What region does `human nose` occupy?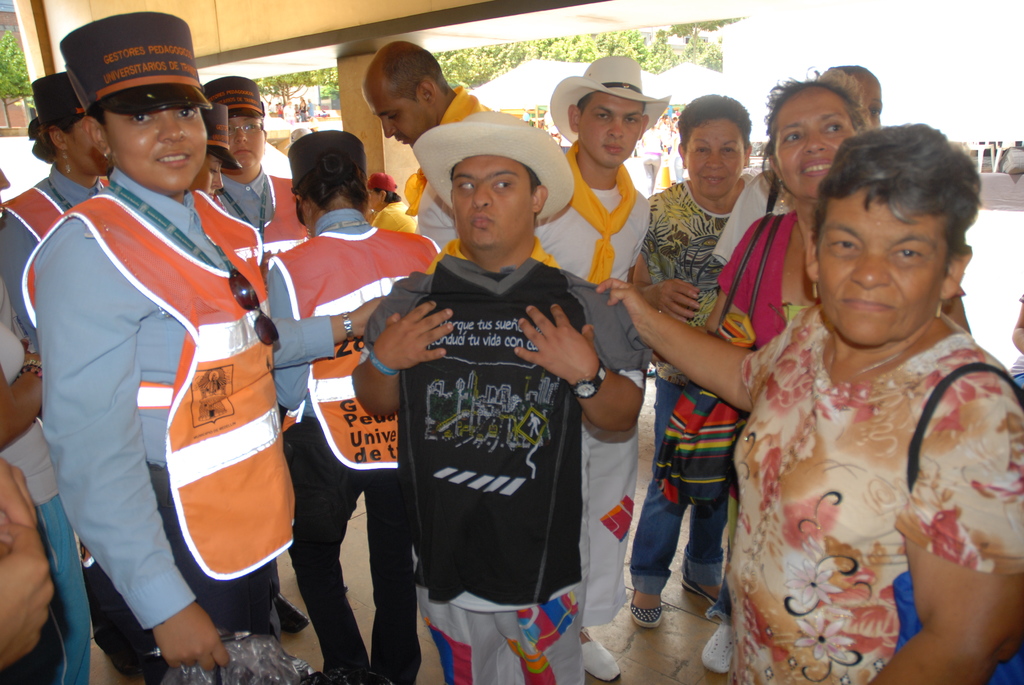
Rect(847, 254, 890, 288).
